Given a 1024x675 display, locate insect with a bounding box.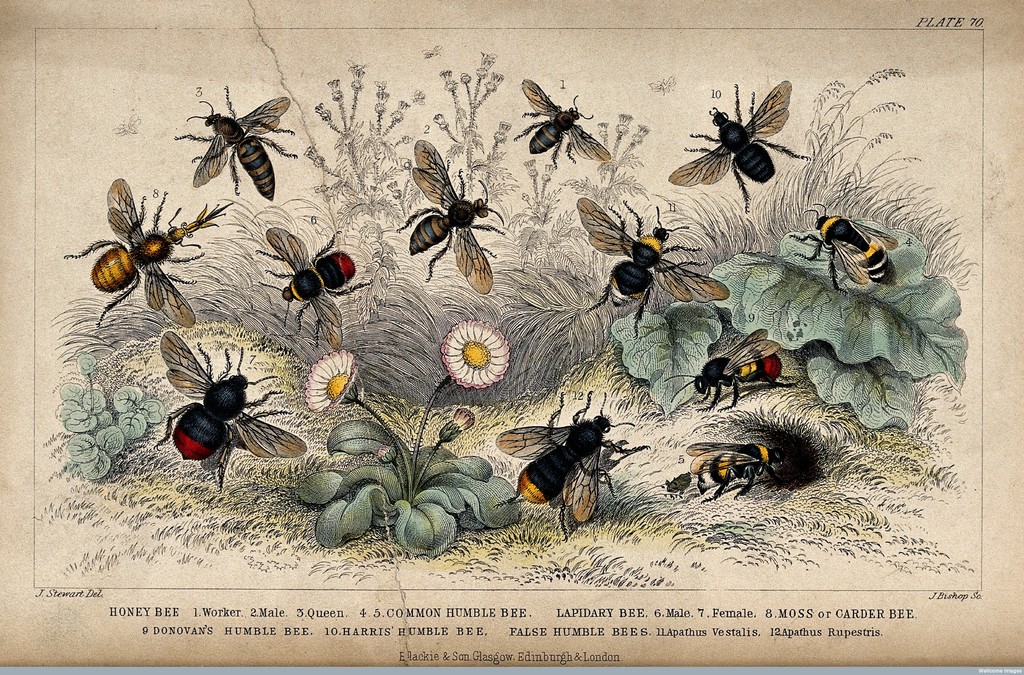
Located: {"x1": 150, "y1": 331, "x2": 307, "y2": 487}.
